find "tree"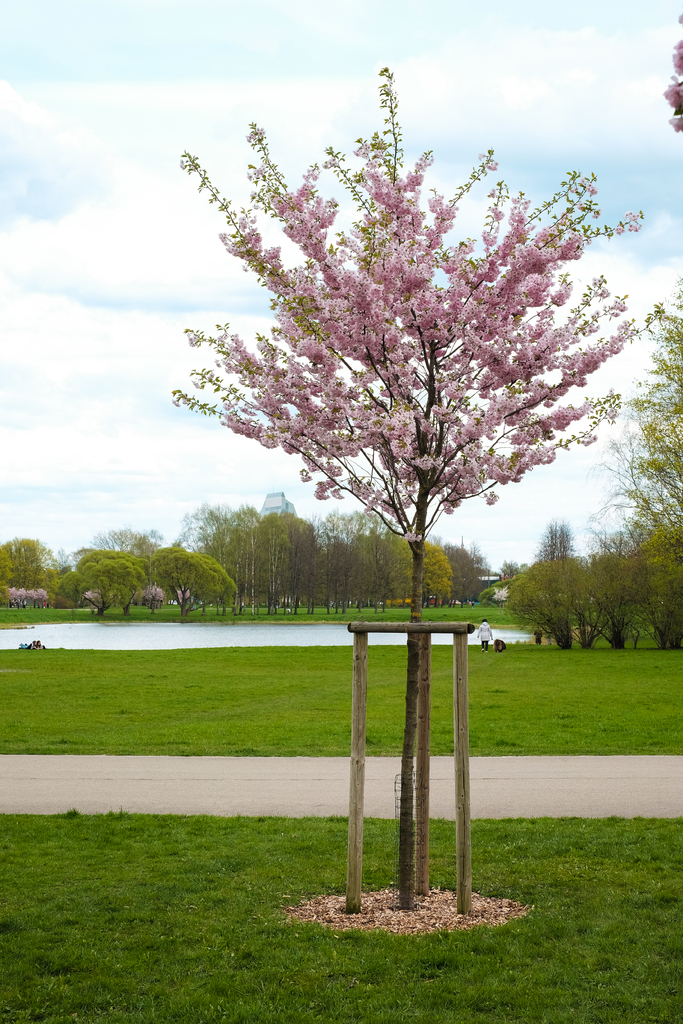
pyautogui.locateOnScreen(169, 65, 646, 908)
